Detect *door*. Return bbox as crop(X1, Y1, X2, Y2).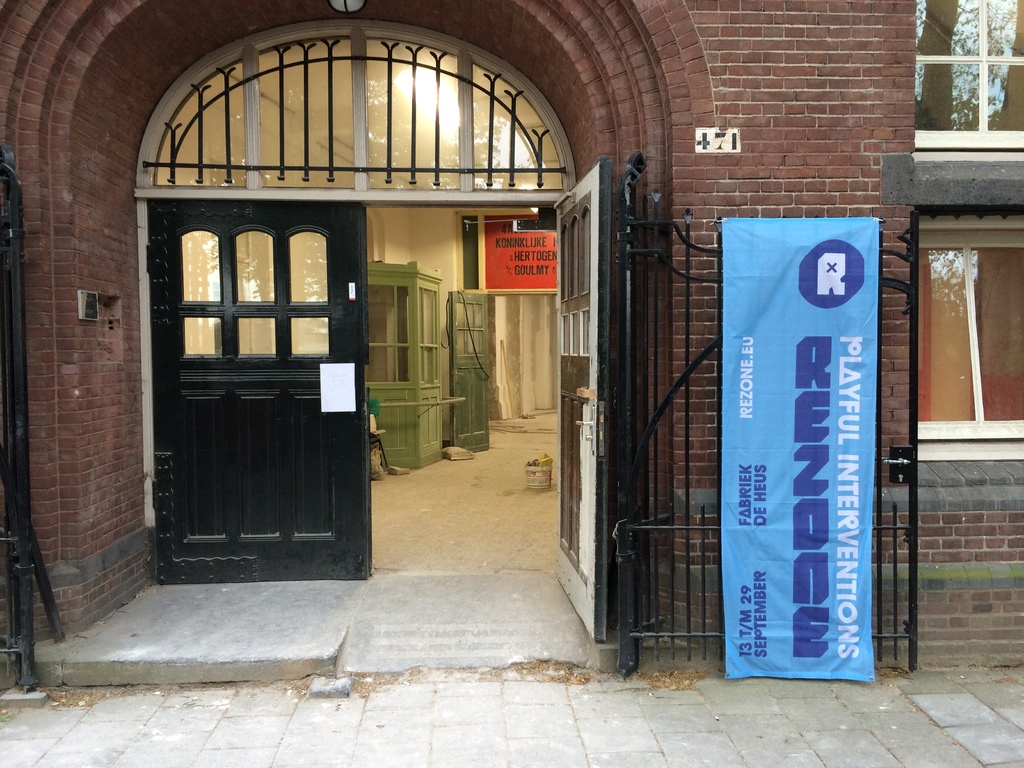
crop(553, 156, 611, 644).
